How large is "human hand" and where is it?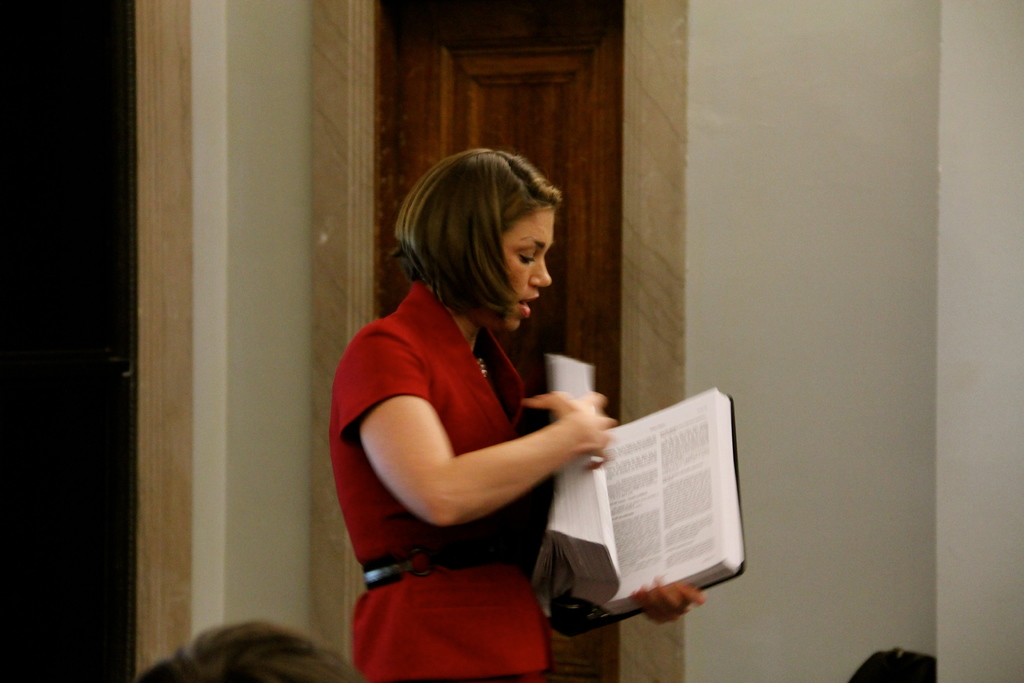
Bounding box: detection(532, 396, 616, 483).
